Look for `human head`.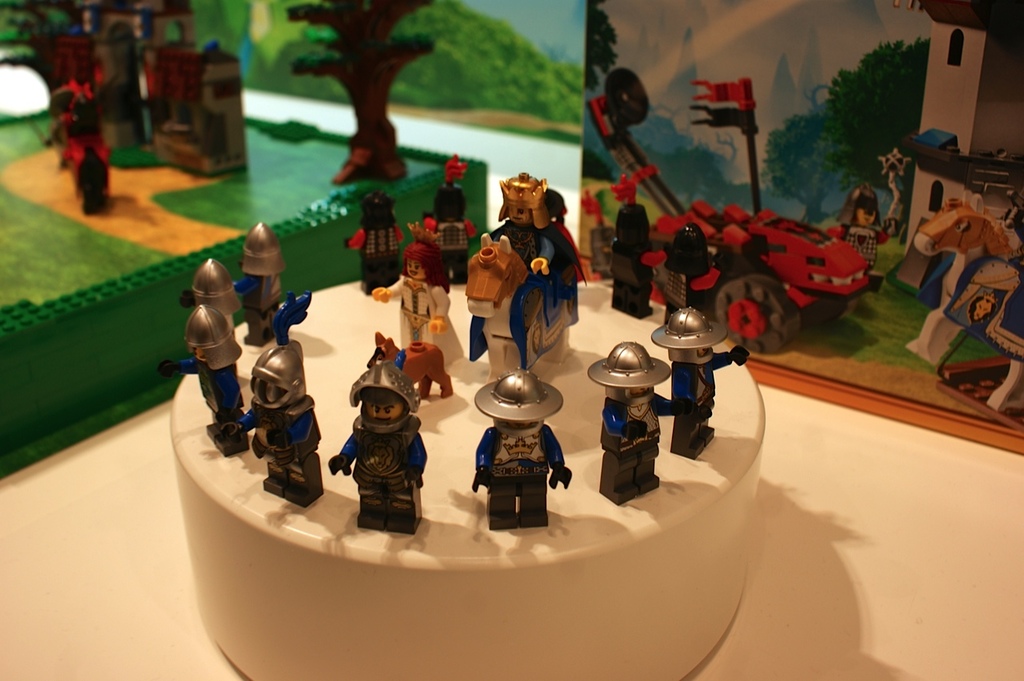
Found: (x1=242, y1=222, x2=287, y2=281).
